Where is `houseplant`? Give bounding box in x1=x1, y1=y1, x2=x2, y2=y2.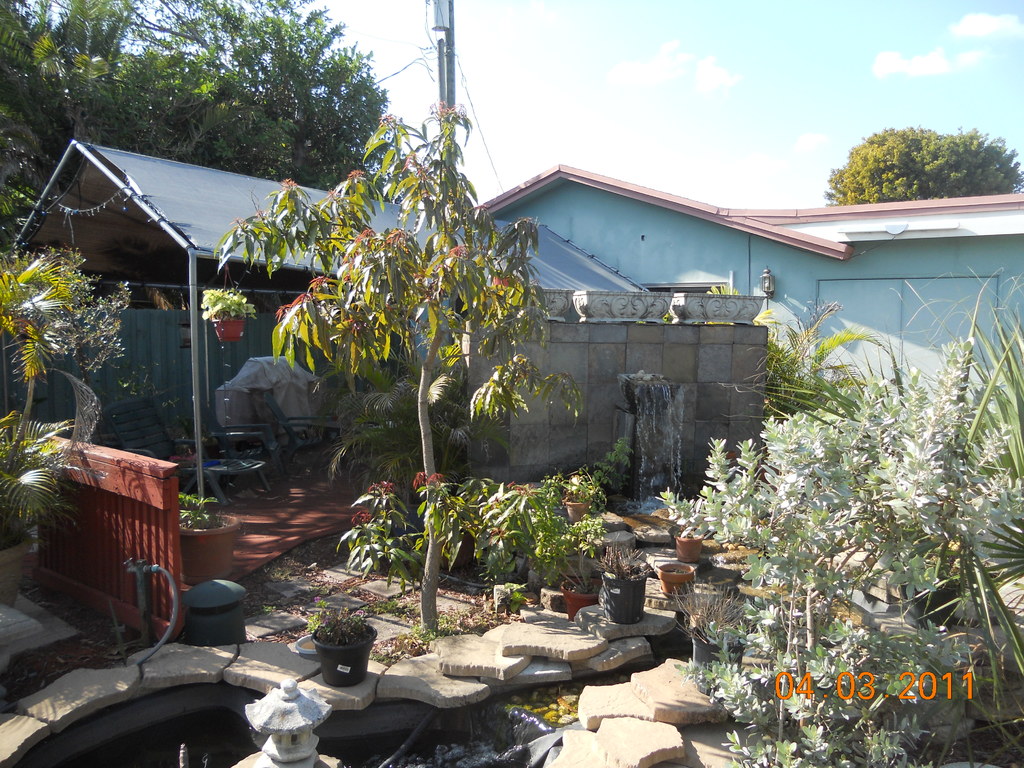
x1=554, y1=547, x2=608, y2=623.
